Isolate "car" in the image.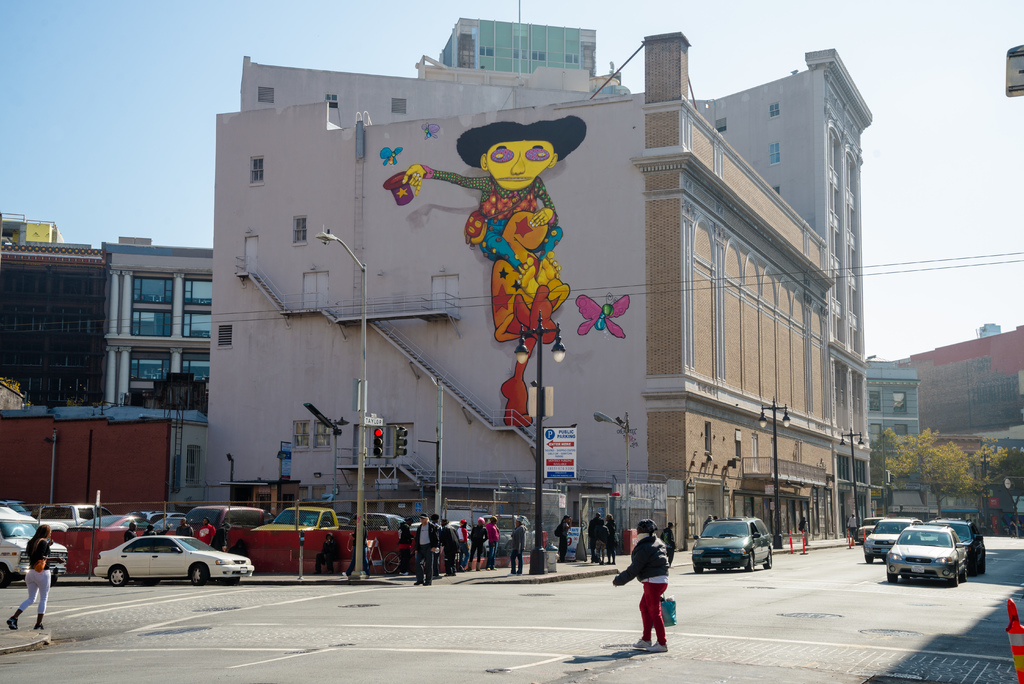
Isolated region: (left=878, top=525, right=963, bottom=580).
